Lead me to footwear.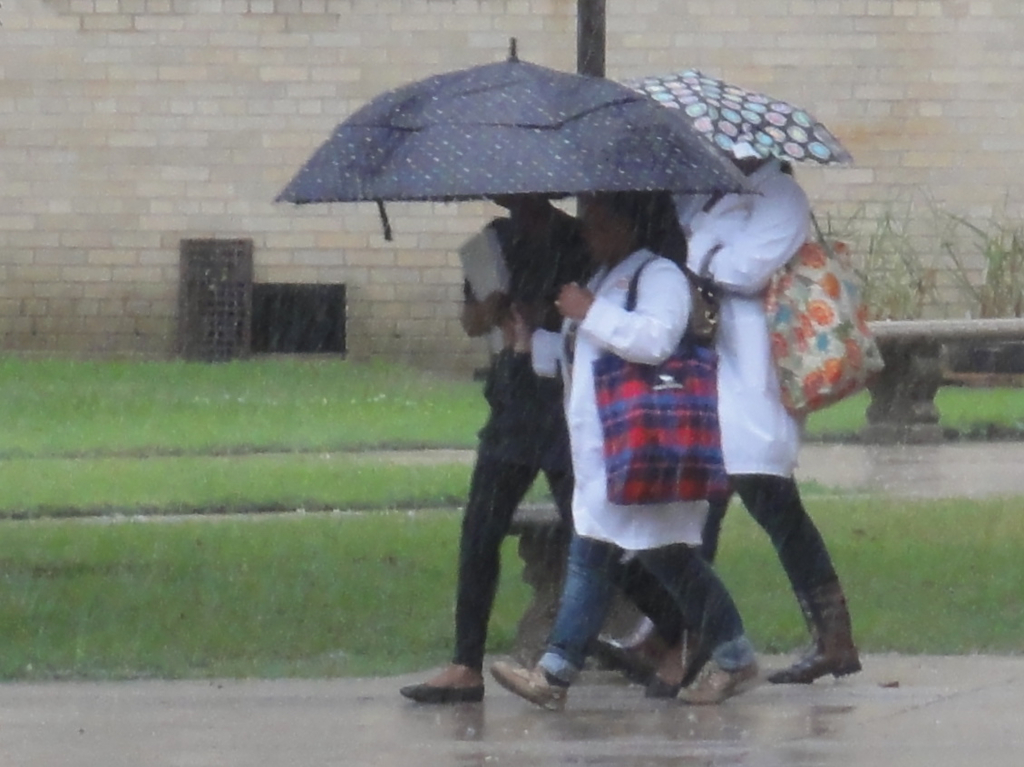
Lead to 590:630:669:681.
